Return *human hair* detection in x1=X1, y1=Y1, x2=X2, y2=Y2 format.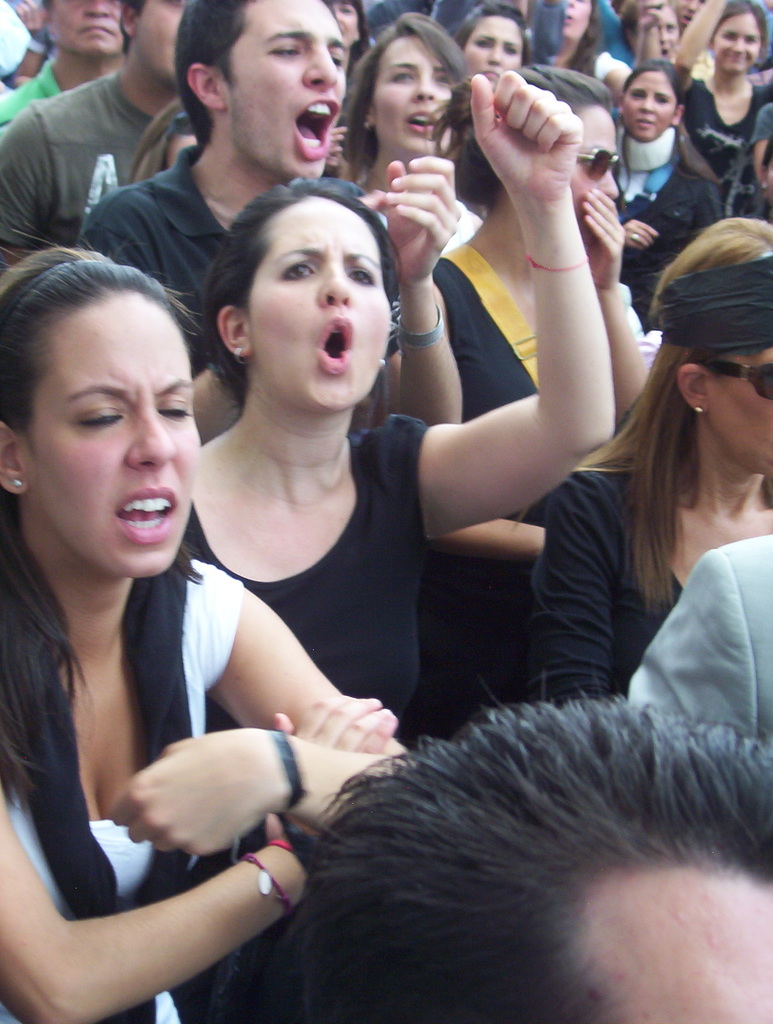
x1=457, y1=1, x2=523, y2=53.
